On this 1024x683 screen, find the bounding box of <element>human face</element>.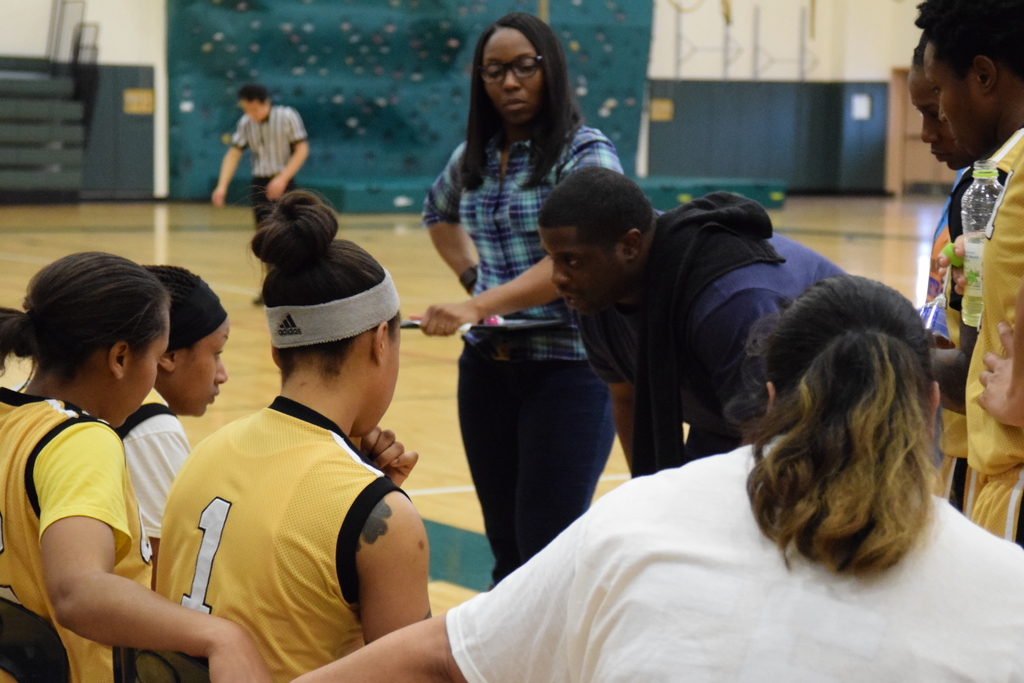
Bounding box: crop(541, 219, 623, 319).
